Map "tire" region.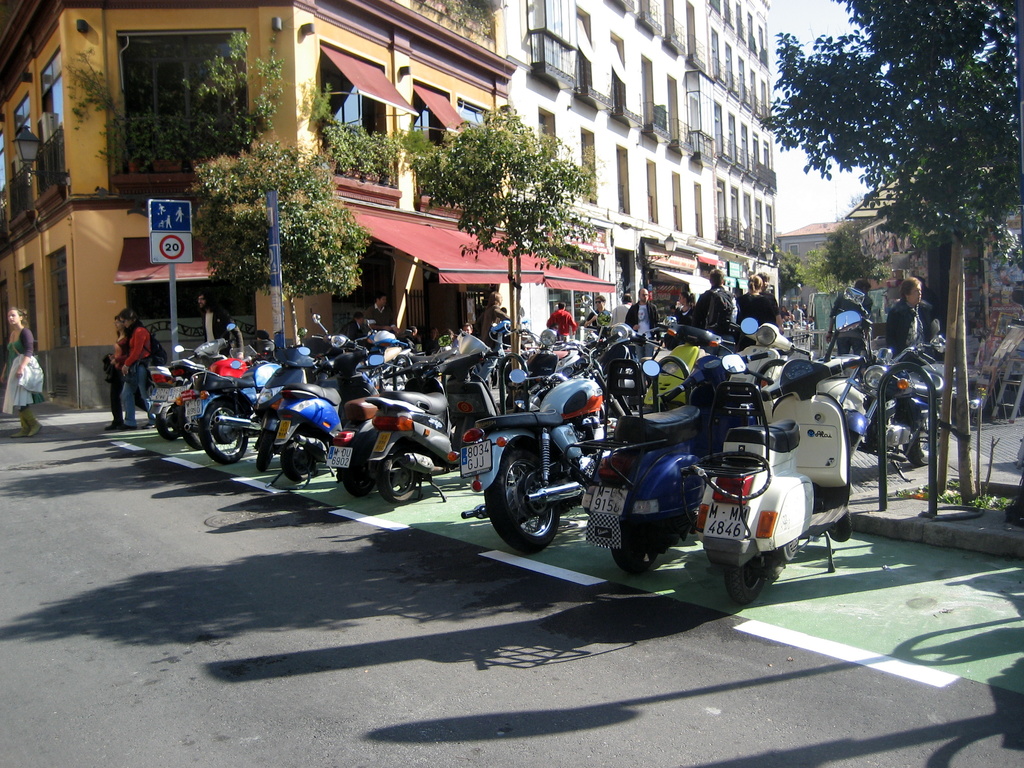
Mapped to l=843, t=431, r=857, b=474.
